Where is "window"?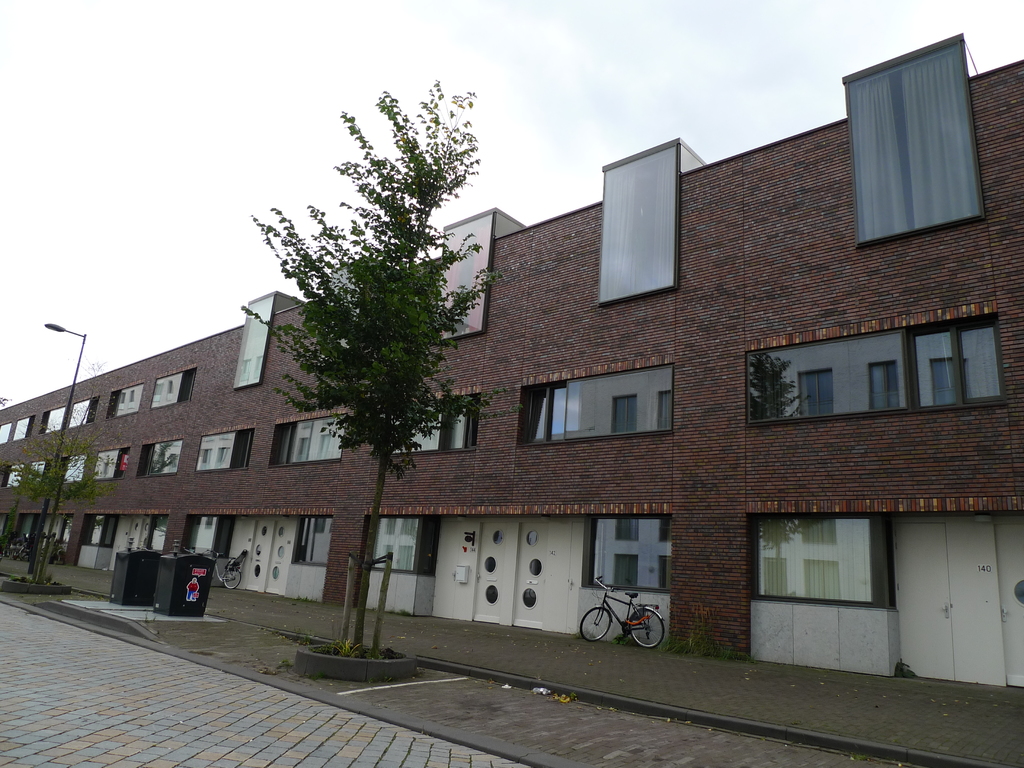
box=[752, 521, 879, 600].
